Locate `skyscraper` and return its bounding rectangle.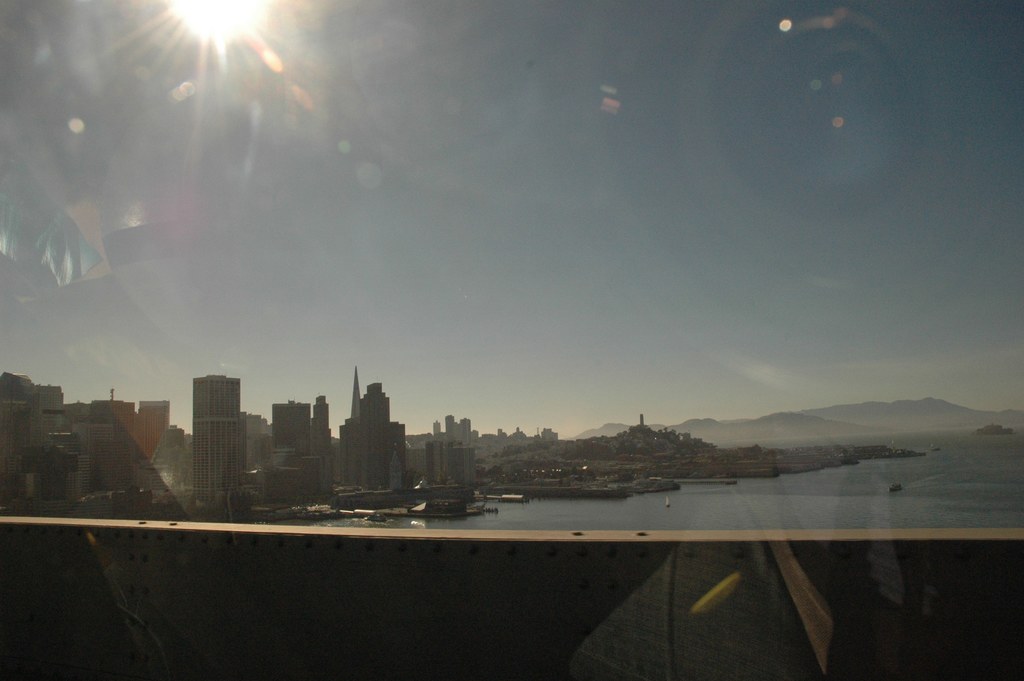
[195,368,248,509].
